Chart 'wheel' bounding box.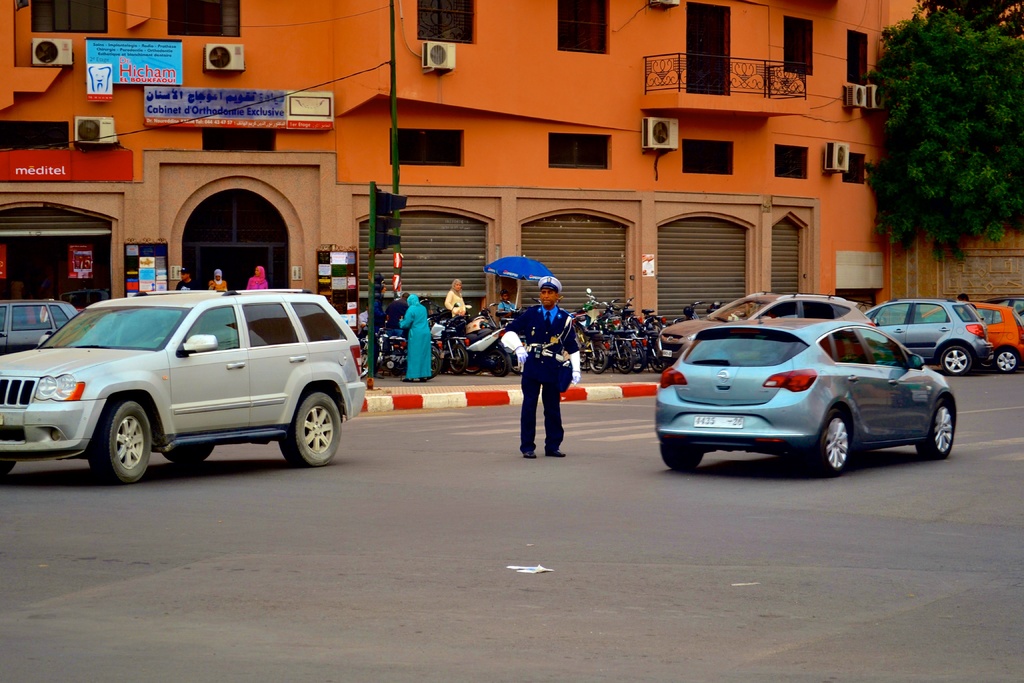
Charted: [left=993, top=347, right=1019, bottom=375].
